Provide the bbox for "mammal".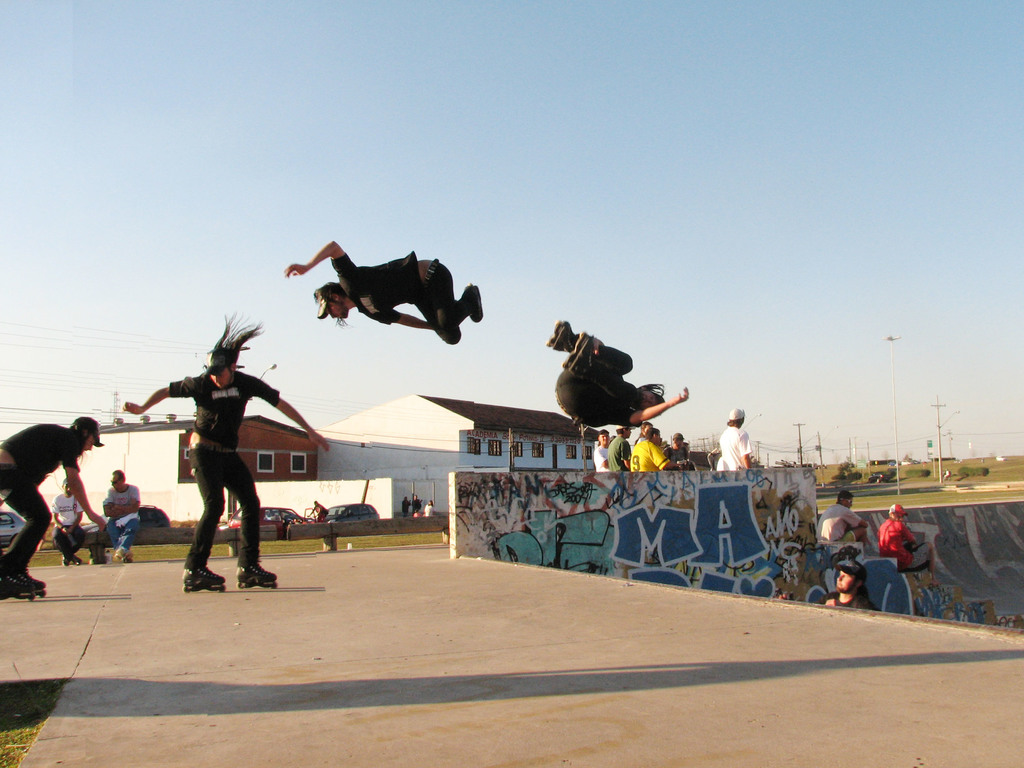
<box>627,426,677,474</box>.
